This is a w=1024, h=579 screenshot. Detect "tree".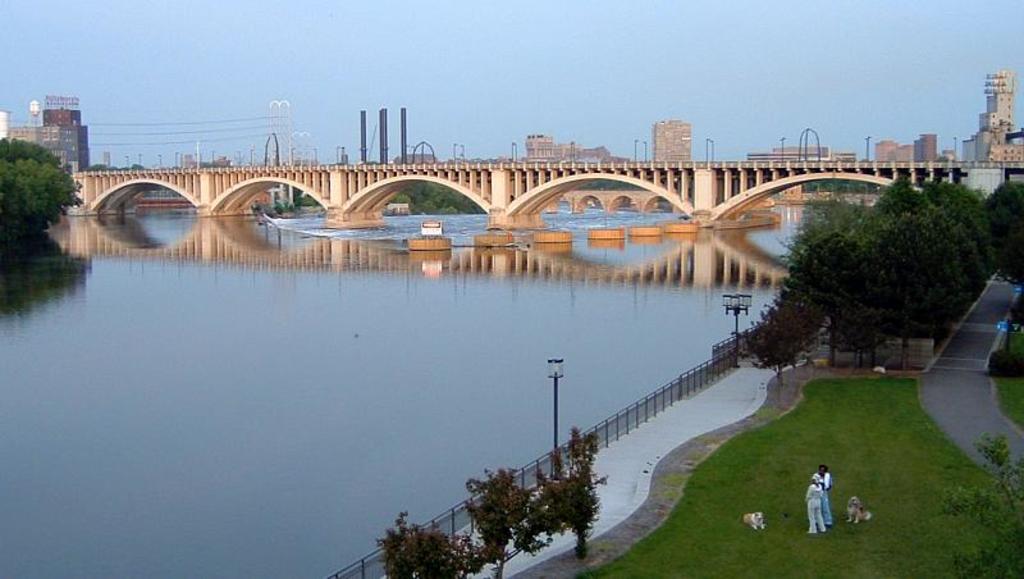
(left=852, top=169, right=937, bottom=232).
